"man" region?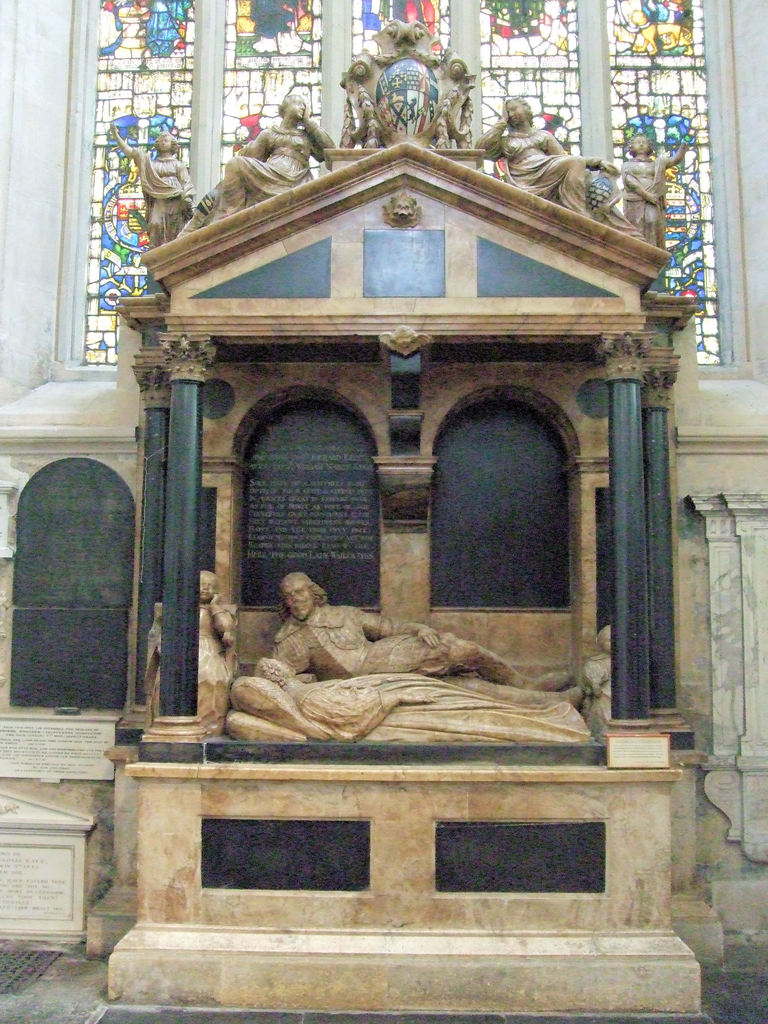
bbox=(274, 572, 584, 705)
